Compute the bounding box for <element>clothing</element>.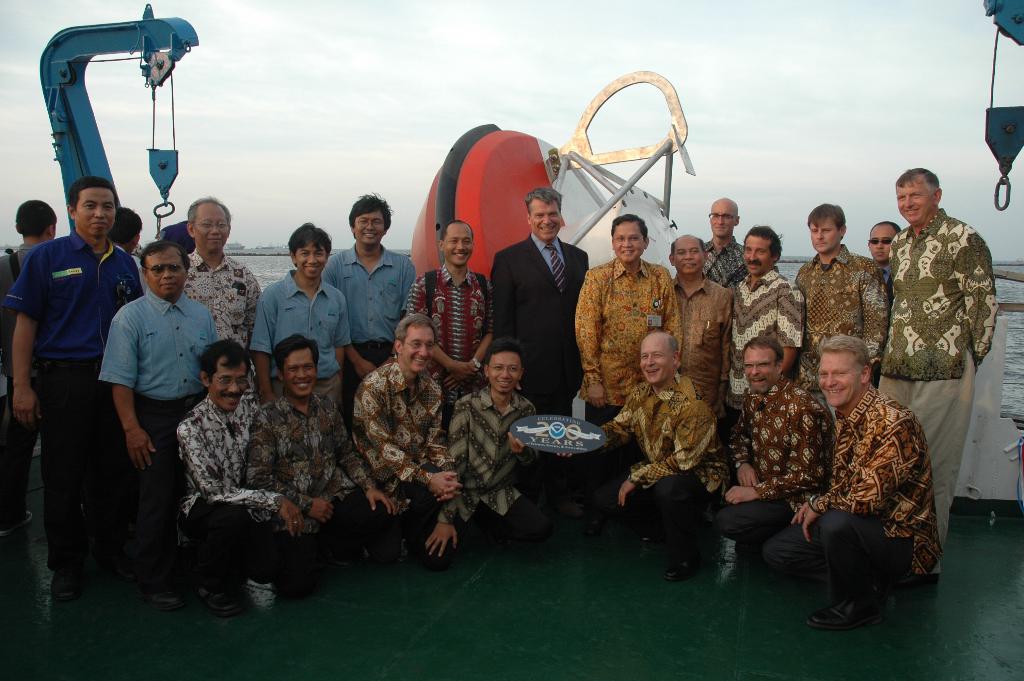
<box>575,256,675,429</box>.
